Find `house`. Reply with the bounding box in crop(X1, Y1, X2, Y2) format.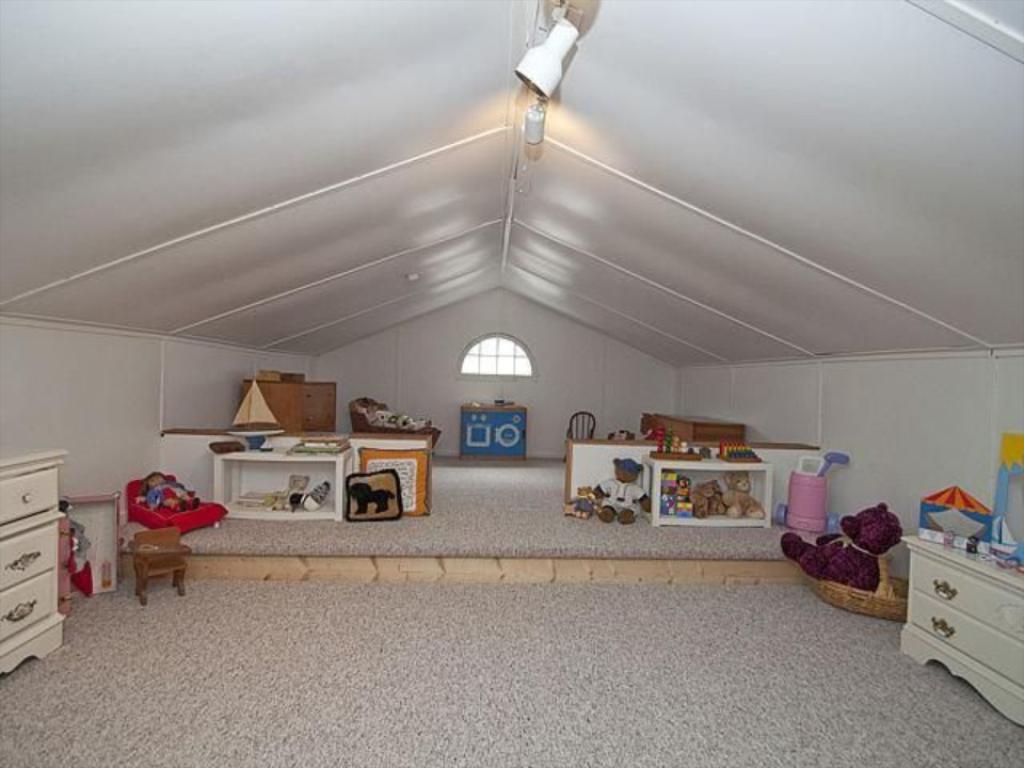
crop(0, 0, 1023, 767).
